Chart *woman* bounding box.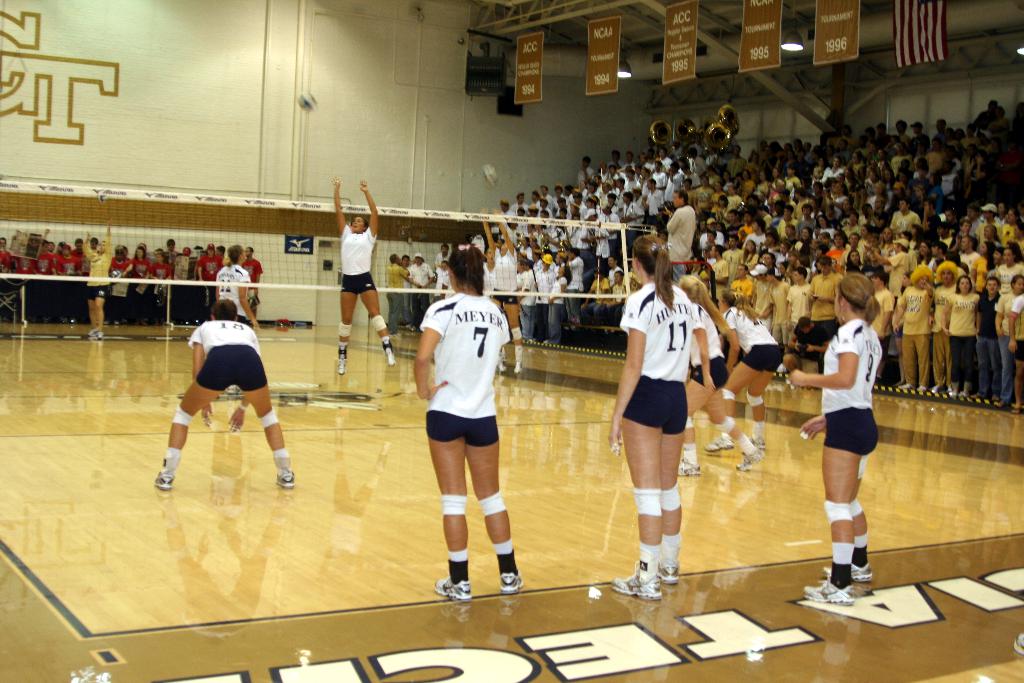
Charted: 943,276,981,395.
